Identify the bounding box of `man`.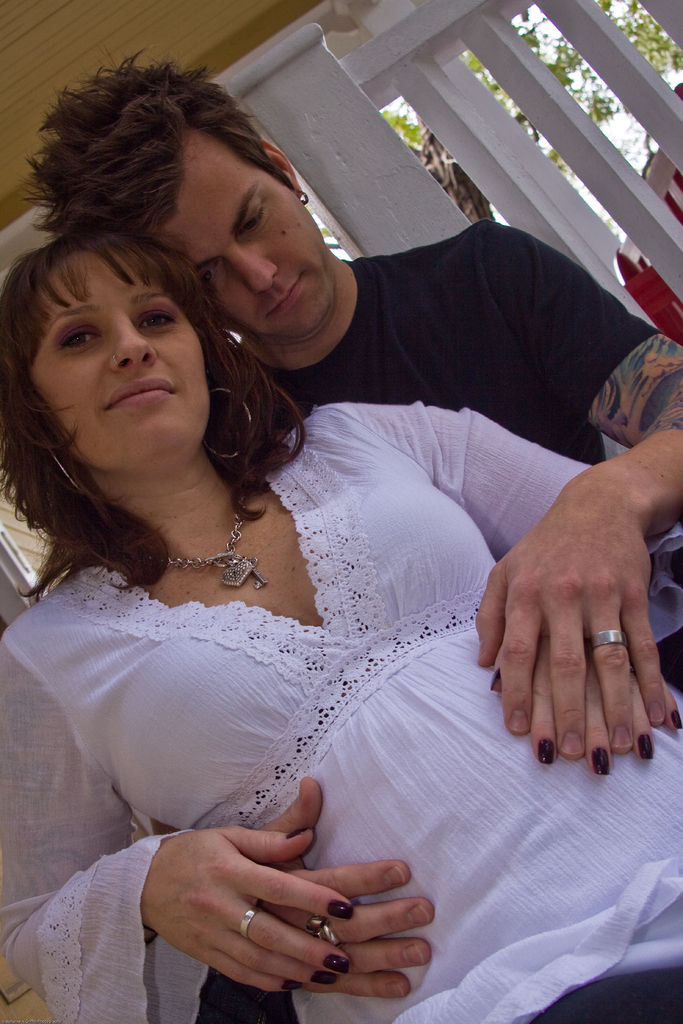
x1=17, y1=45, x2=682, y2=1023.
